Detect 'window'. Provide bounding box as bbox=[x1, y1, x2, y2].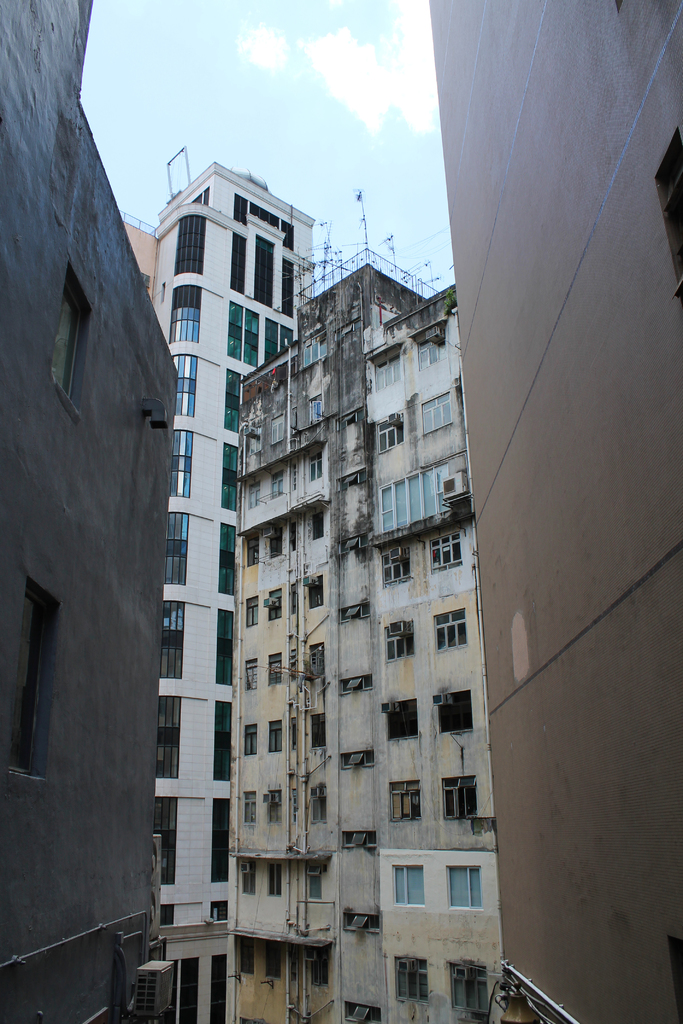
bbox=[268, 792, 282, 822].
